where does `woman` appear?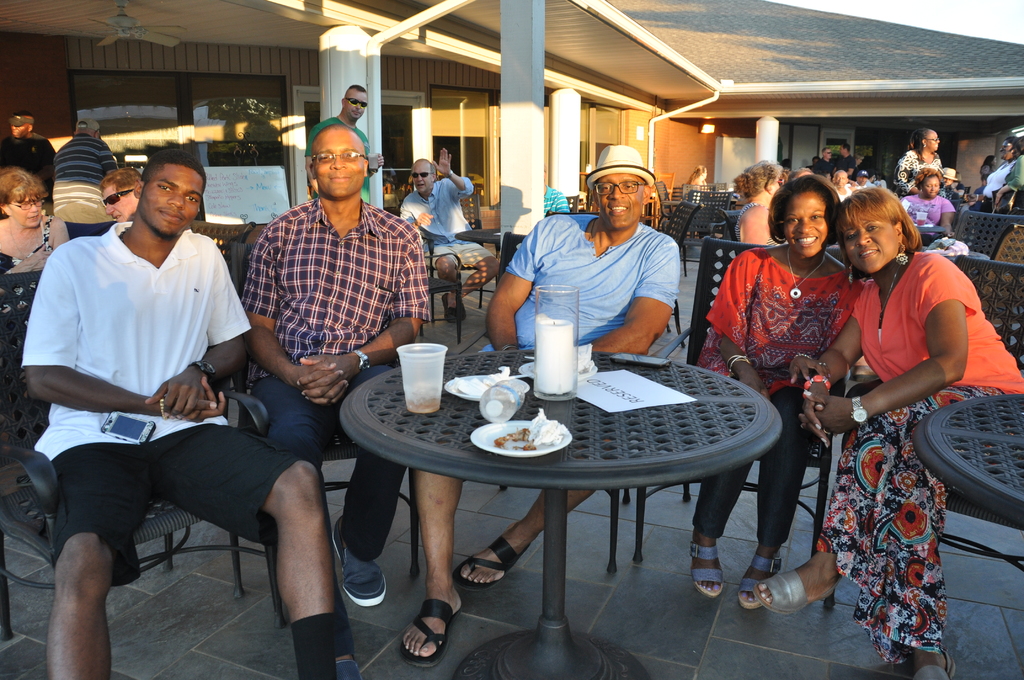
Appears at bbox(0, 168, 69, 327).
